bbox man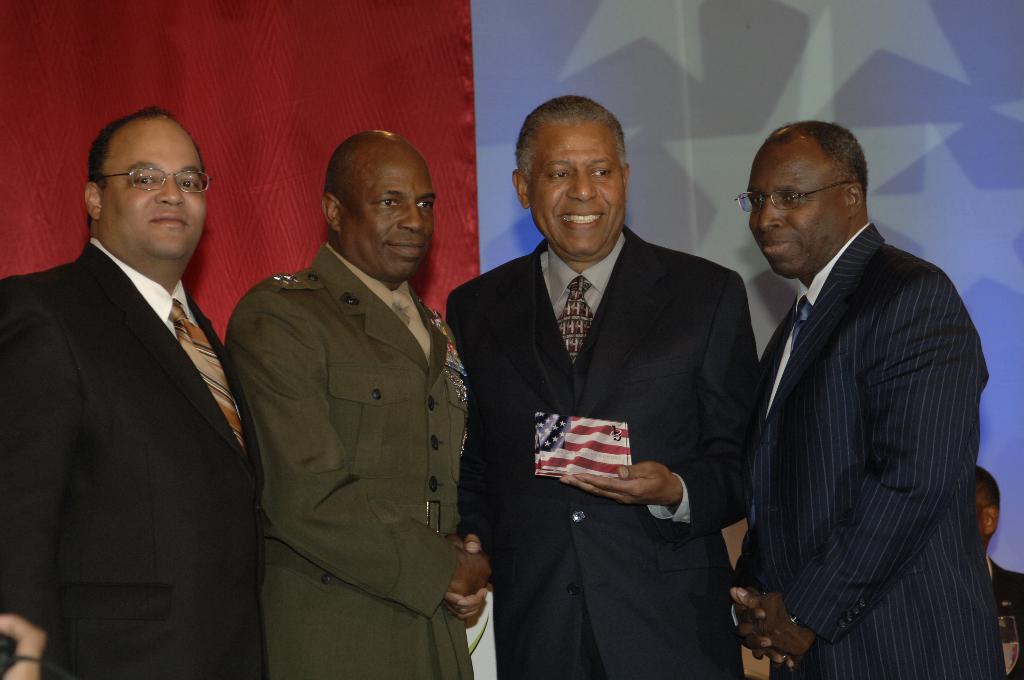
bbox(440, 94, 754, 679)
